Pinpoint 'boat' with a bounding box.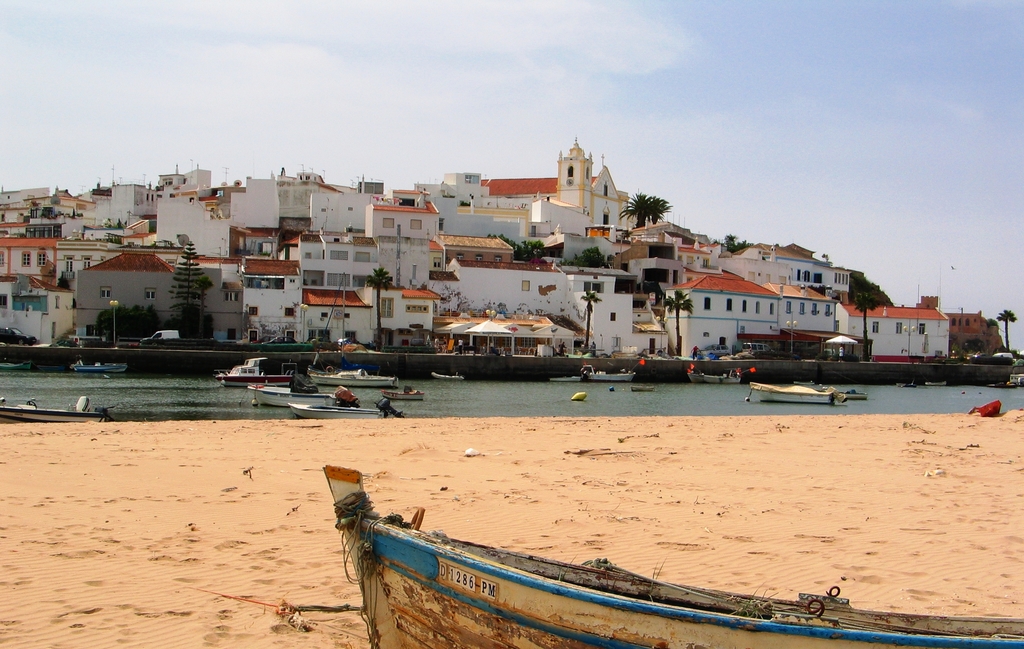
bbox(898, 379, 919, 389).
